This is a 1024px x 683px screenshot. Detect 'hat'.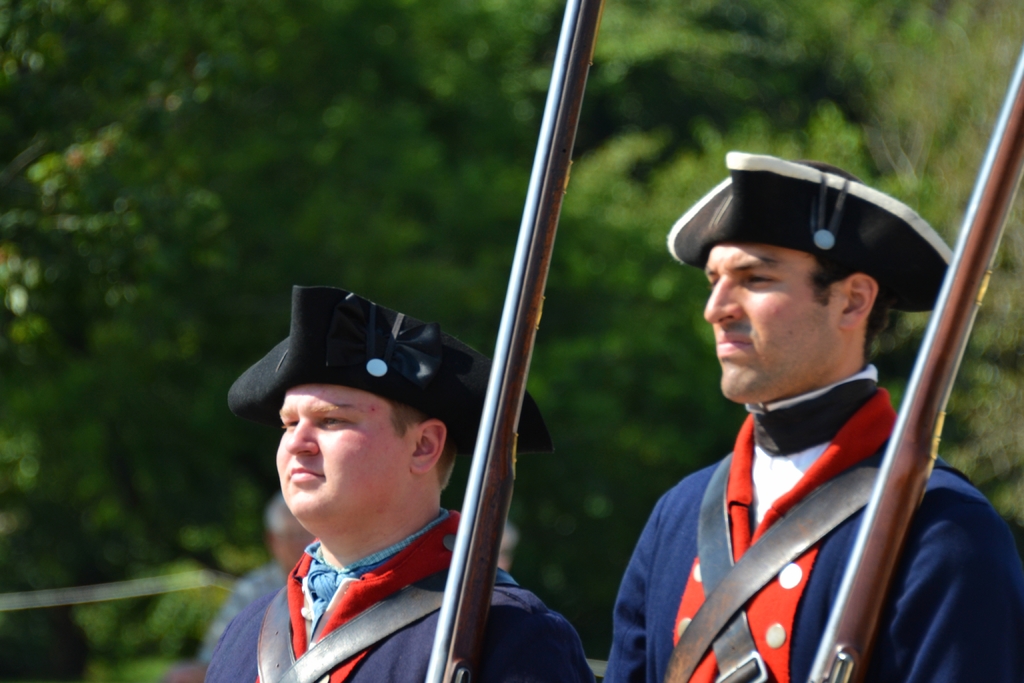
{"left": 670, "top": 147, "right": 960, "bottom": 316}.
